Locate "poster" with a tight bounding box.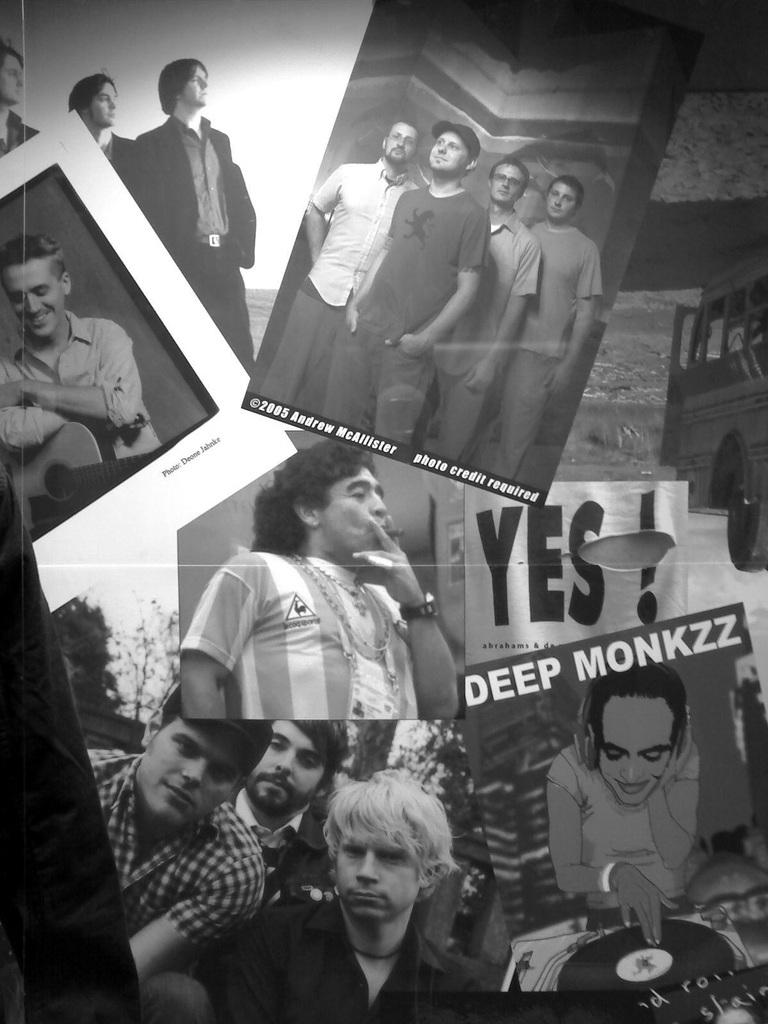
0,4,767,1023.
